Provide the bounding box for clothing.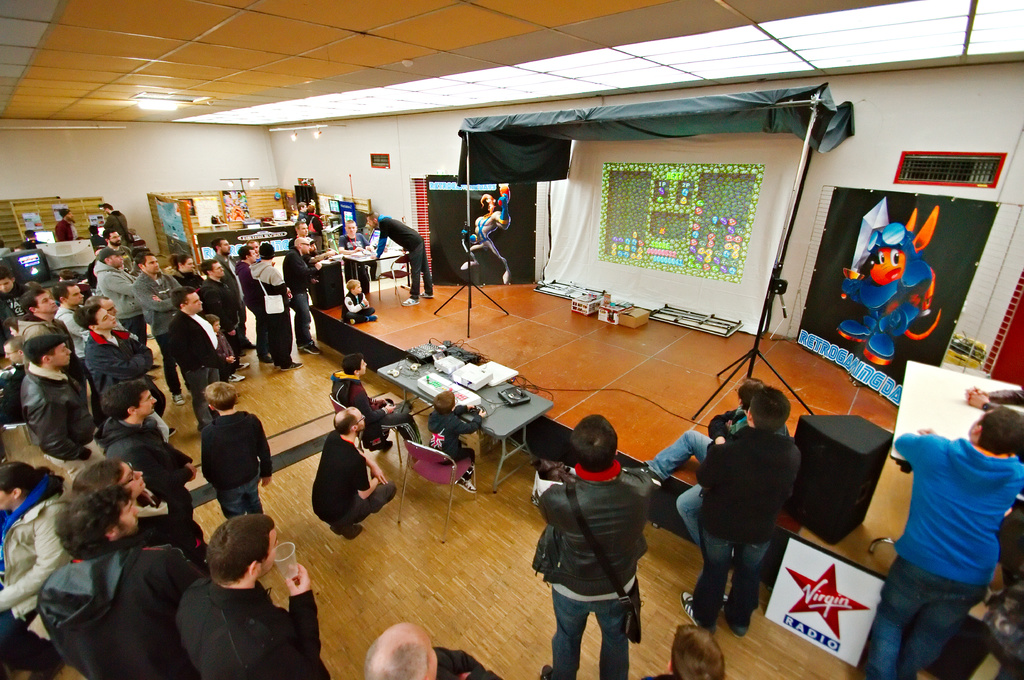
[433, 645, 492, 679].
